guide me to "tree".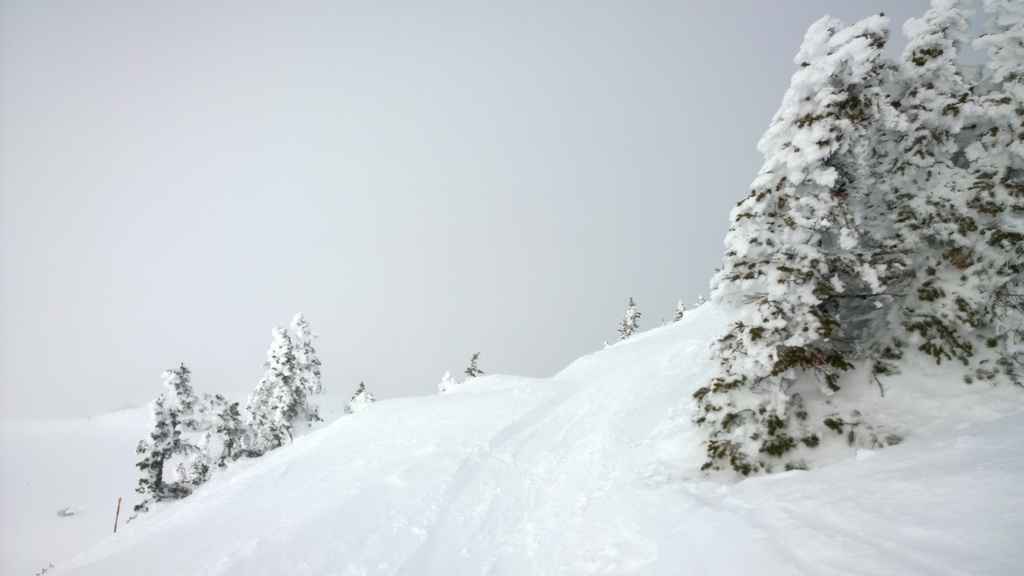
Guidance: 836, 3, 975, 398.
